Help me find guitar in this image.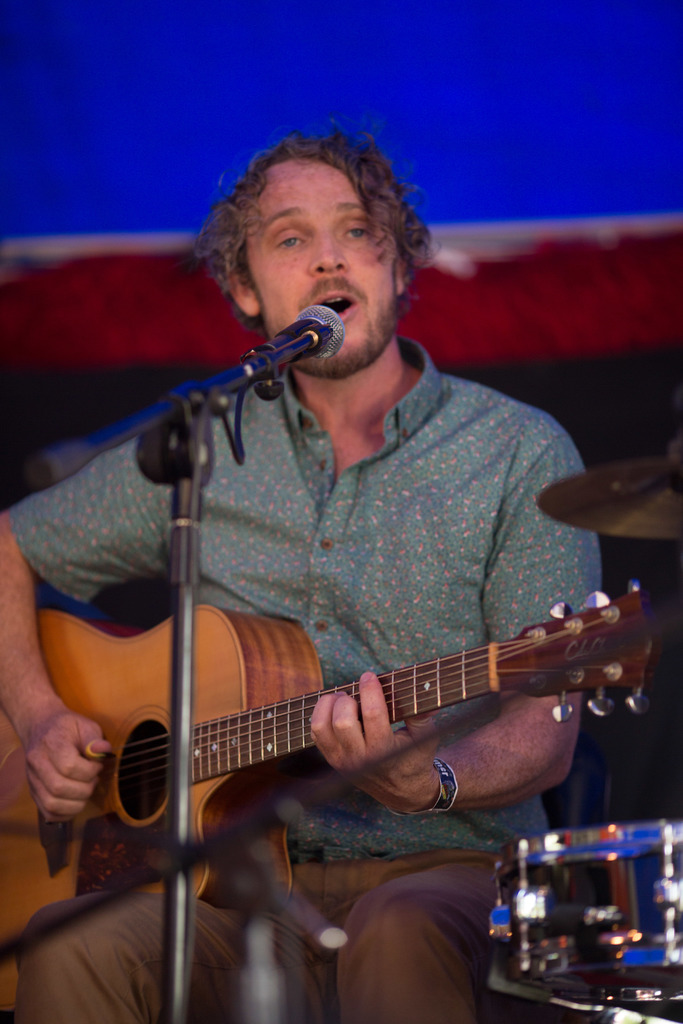
Found it: 8, 570, 682, 890.
